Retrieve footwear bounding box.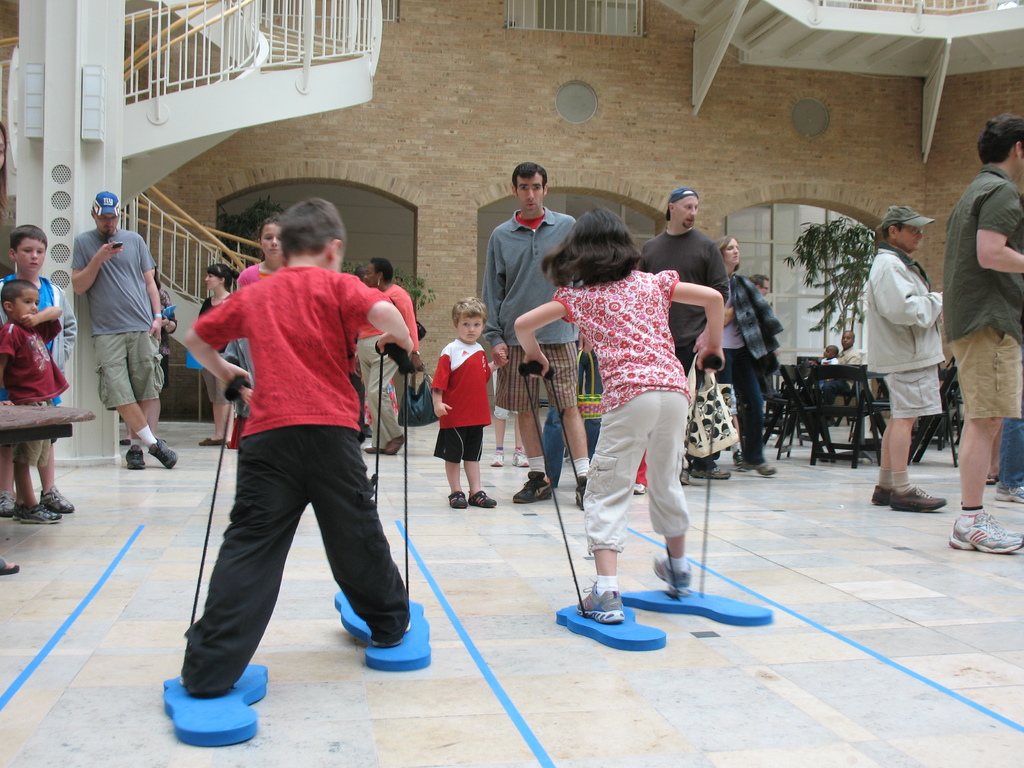
Bounding box: [left=511, top=454, right=528, bottom=466].
